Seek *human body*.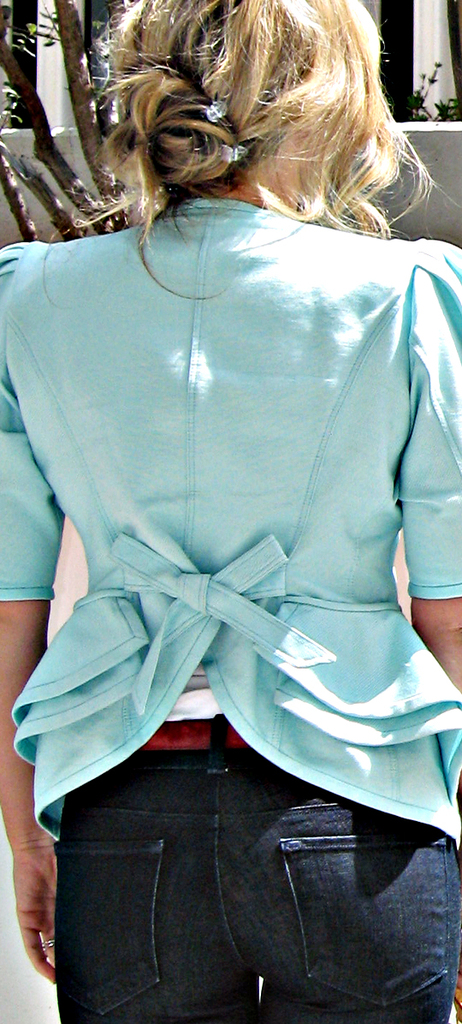
[0, 94, 453, 927].
